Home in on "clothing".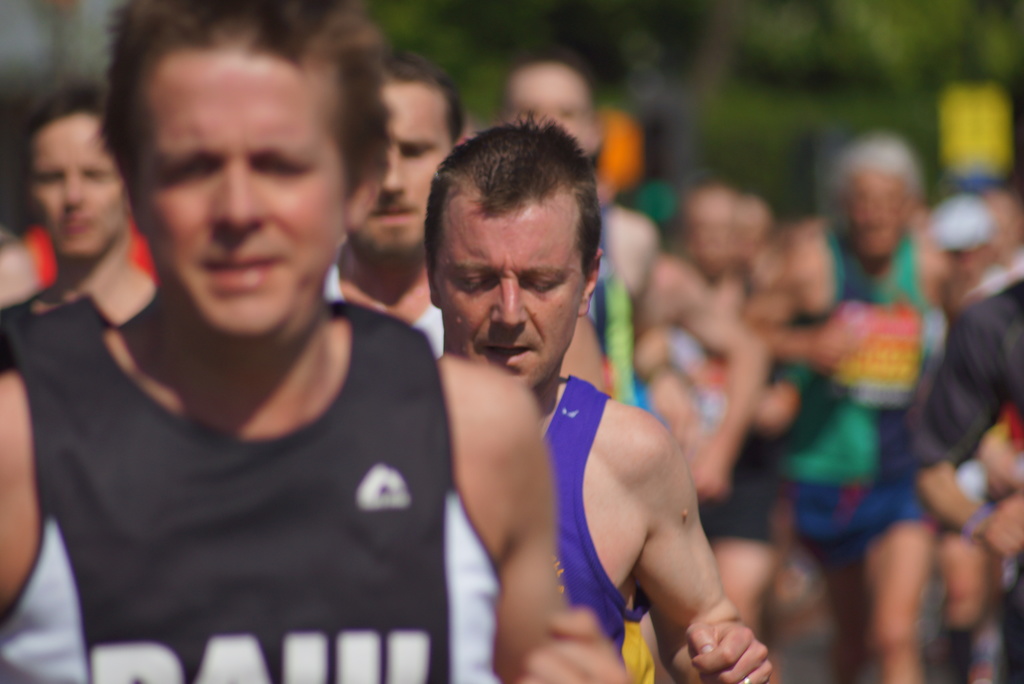
Homed in at pyautogui.locateOnScreen(9, 236, 486, 676).
